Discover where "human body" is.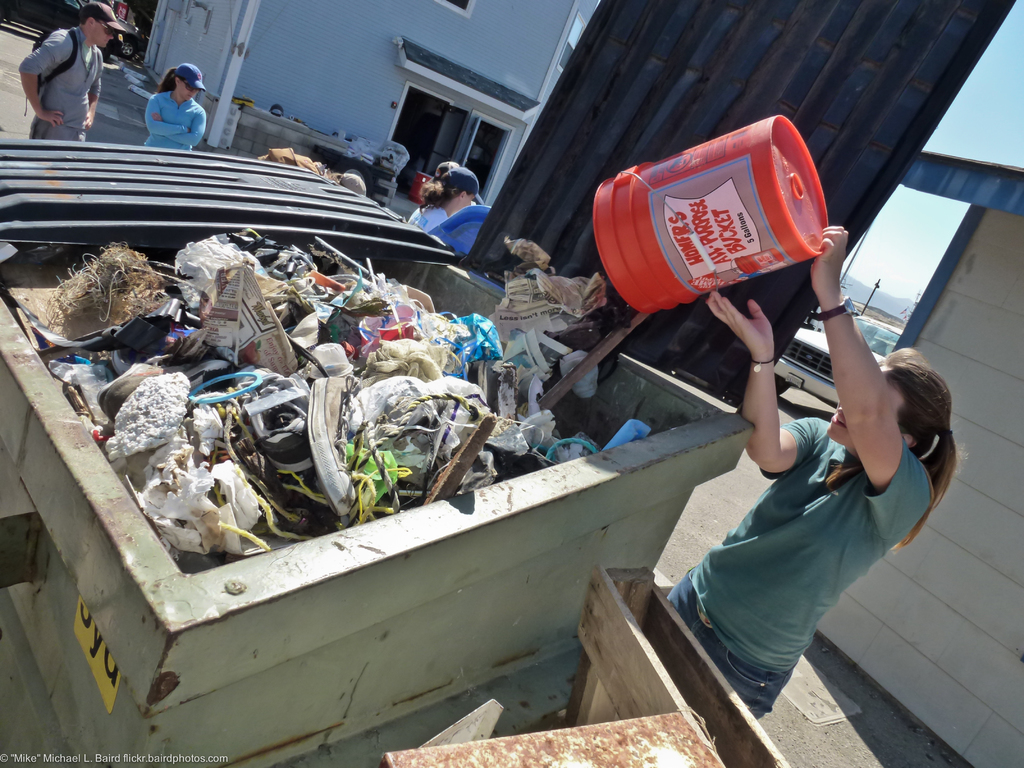
Discovered at [19, 1, 126, 141].
